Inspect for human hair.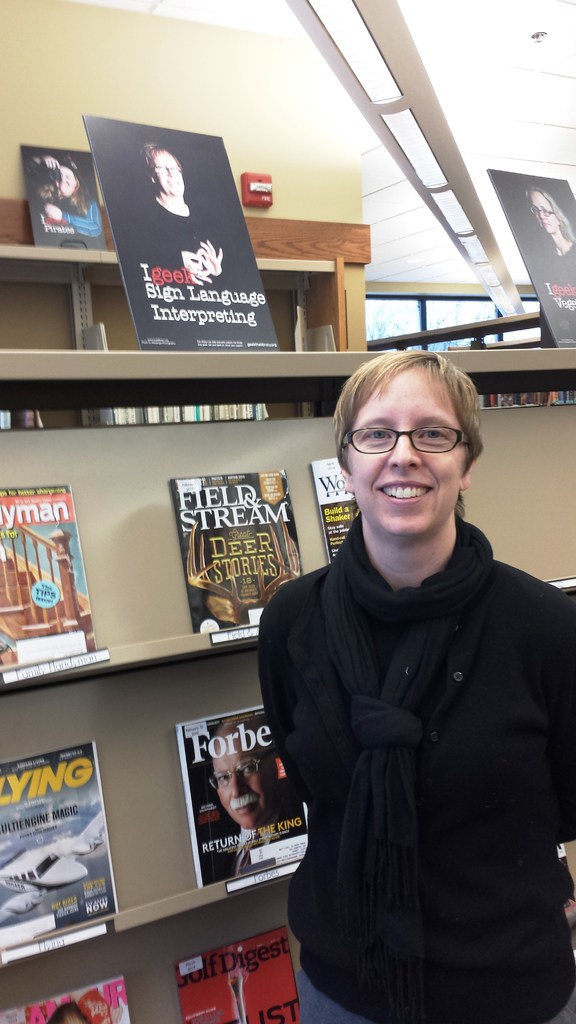
Inspection: {"x1": 332, "y1": 353, "x2": 488, "y2": 468}.
